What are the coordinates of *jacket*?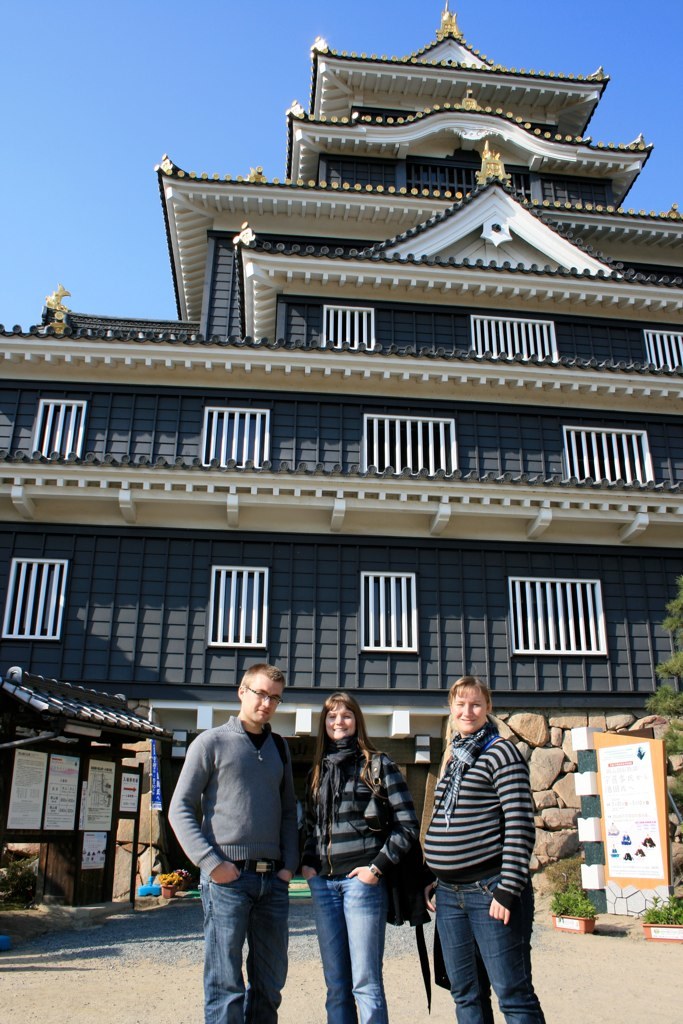
left=310, top=744, right=402, bottom=886.
